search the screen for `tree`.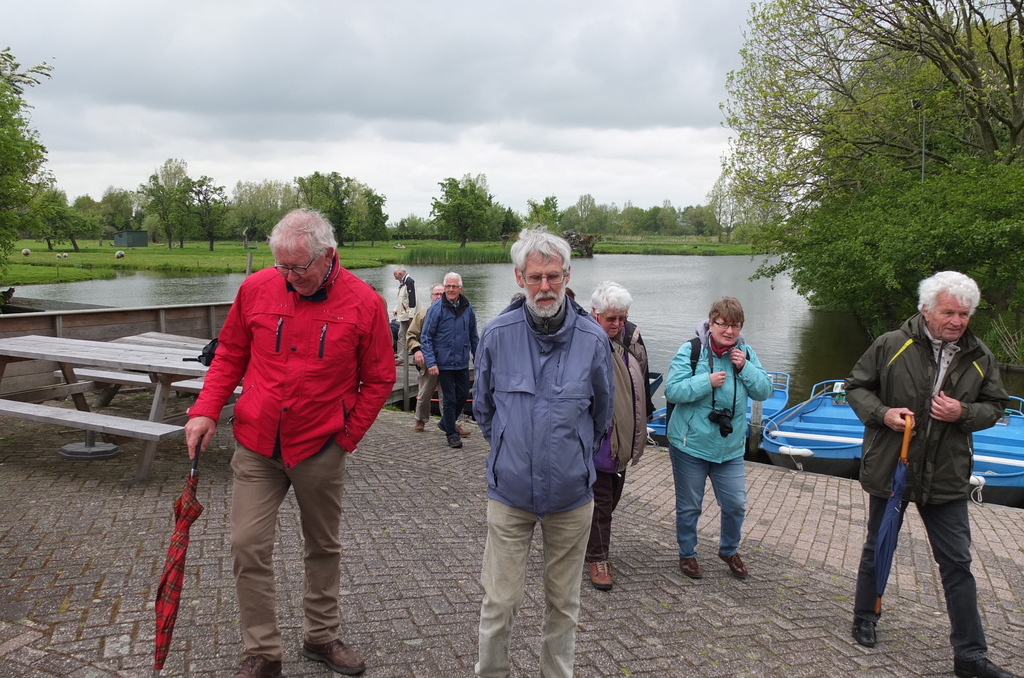
Found at l=501, t=205, r=530, b=254.
